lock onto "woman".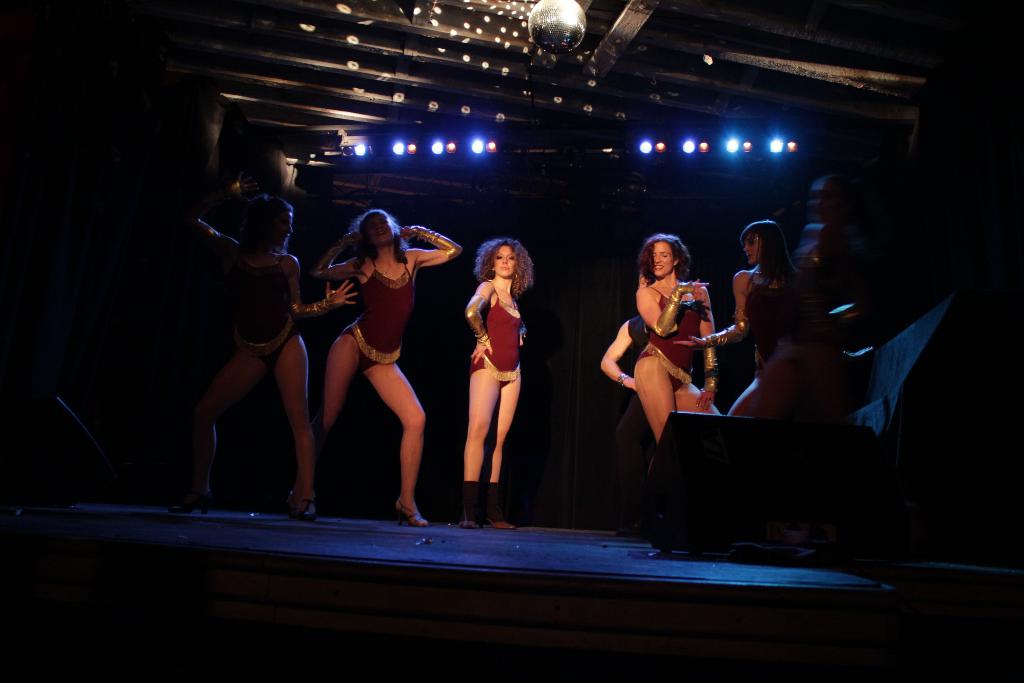
Locked: (285, 207, 467, 530).
